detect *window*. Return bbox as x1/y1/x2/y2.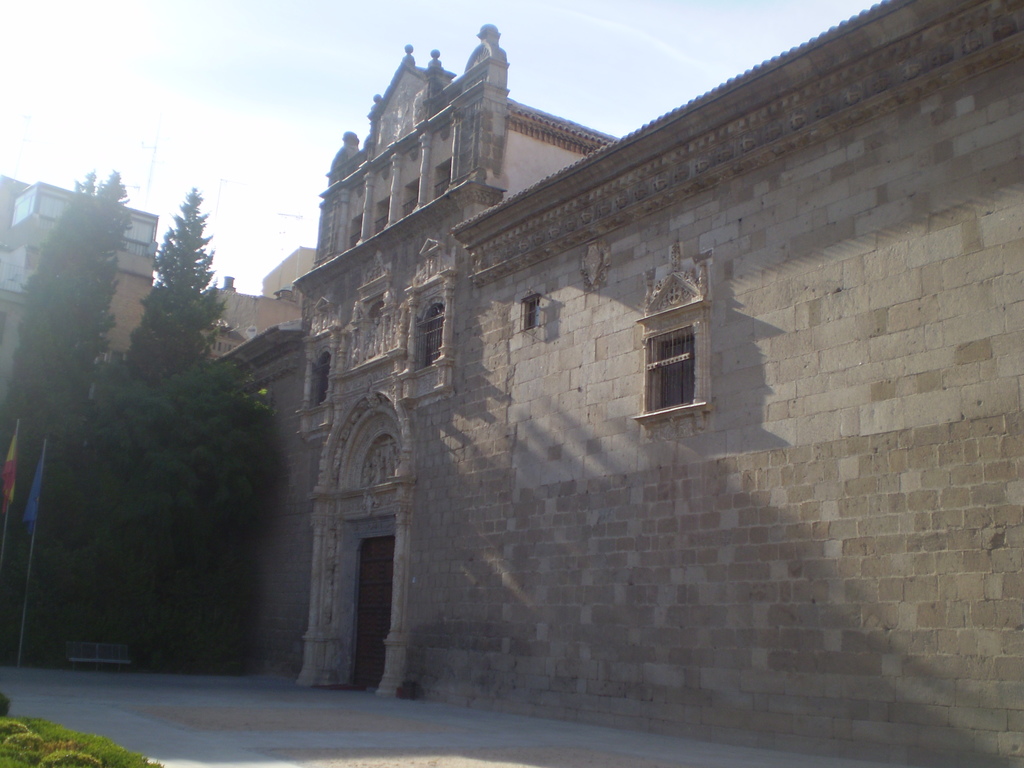
424/300/440/364.
